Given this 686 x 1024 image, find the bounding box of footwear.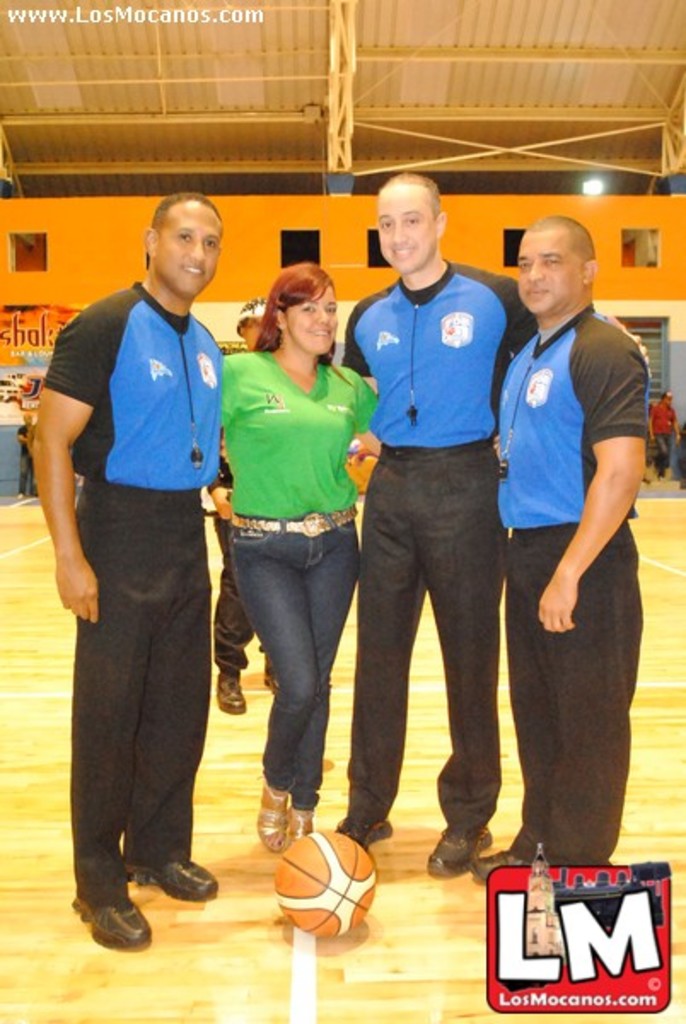
<region>256, 783, 295, 850</region>.
